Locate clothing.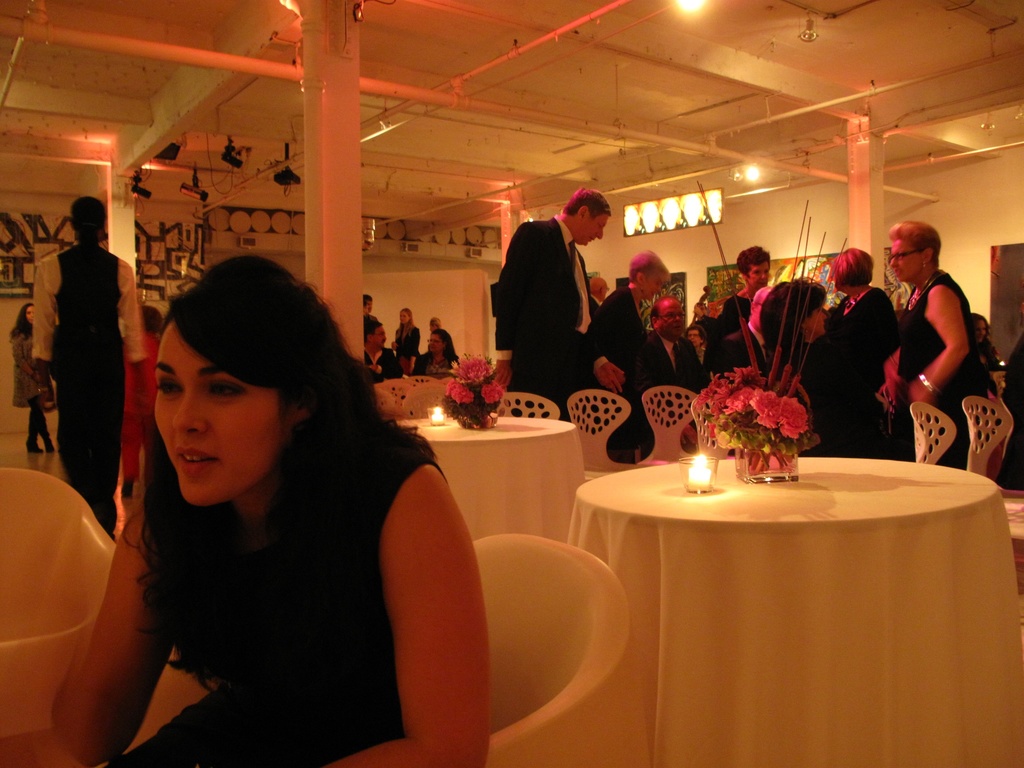
Bounding box: x1=898, y1=278, x2=982, y2=466.
